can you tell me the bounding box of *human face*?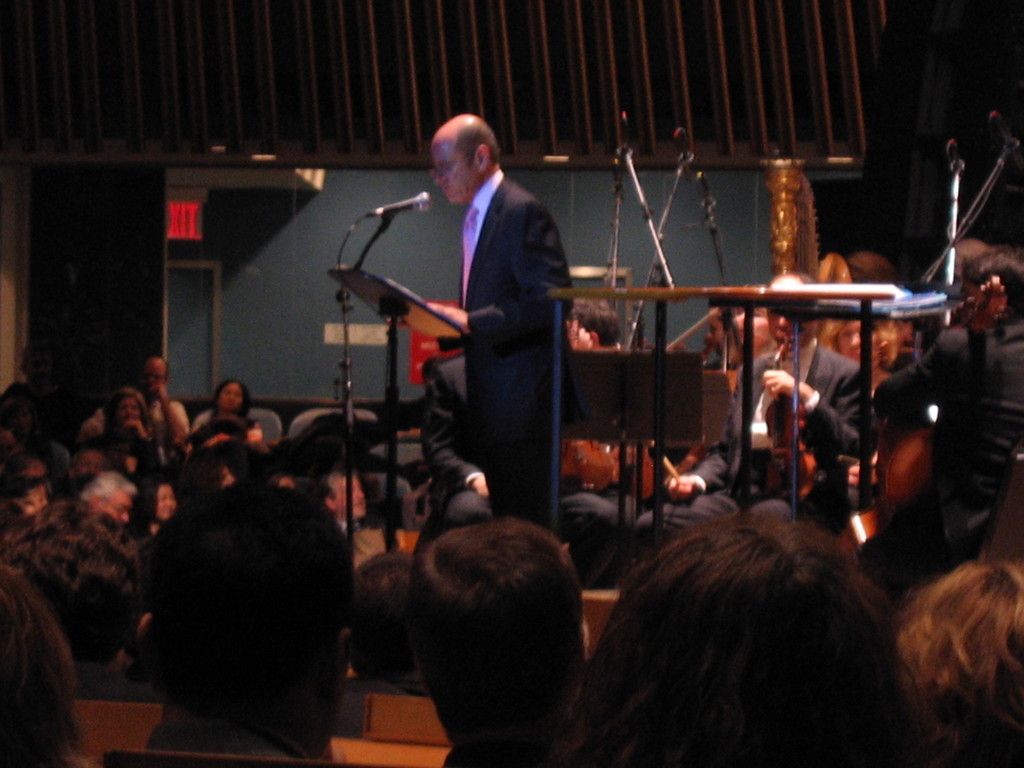
[x1=96, y1=490, x2=128, y2=518].
